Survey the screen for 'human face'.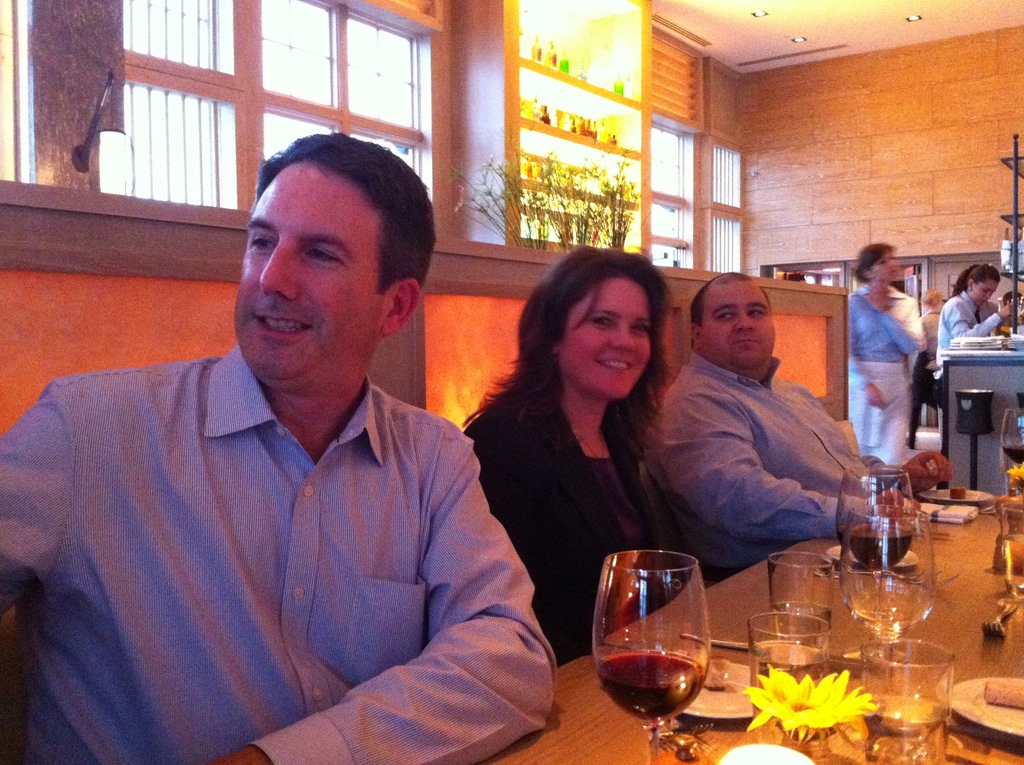
Survey found: select_region(973, 276, 998, 305).
